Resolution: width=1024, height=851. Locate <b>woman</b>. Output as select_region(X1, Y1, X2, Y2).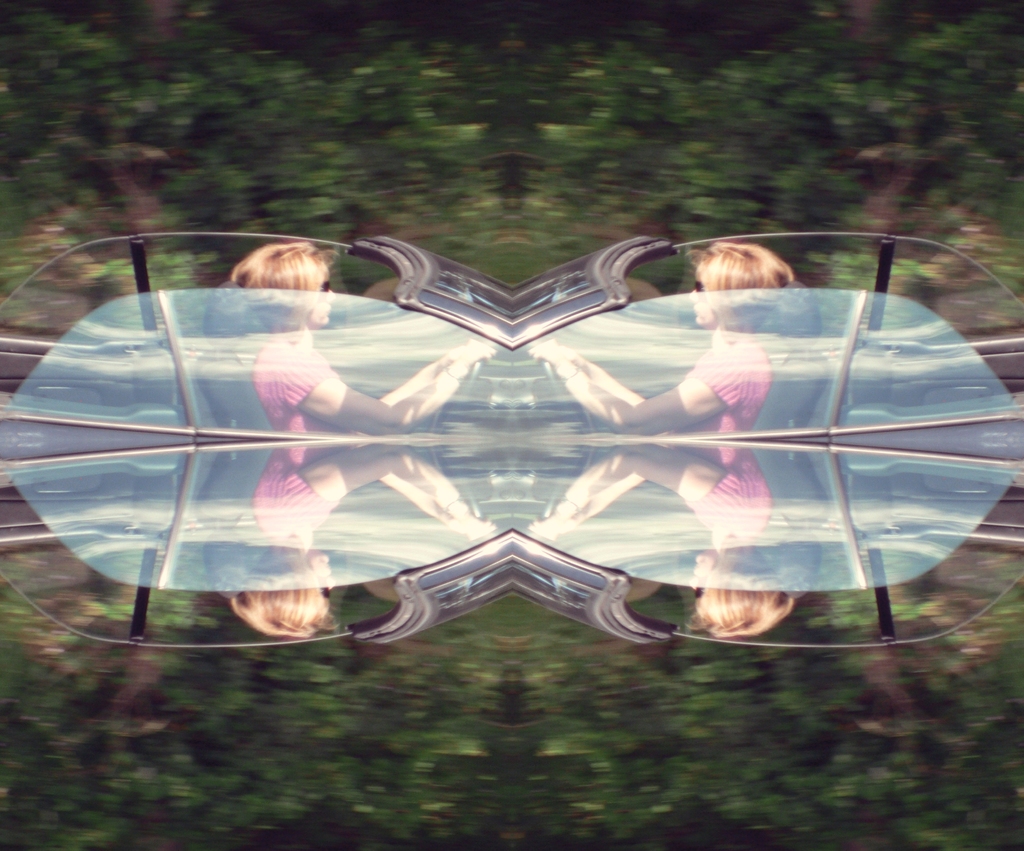
select_region(530, 245, 803, 546).
